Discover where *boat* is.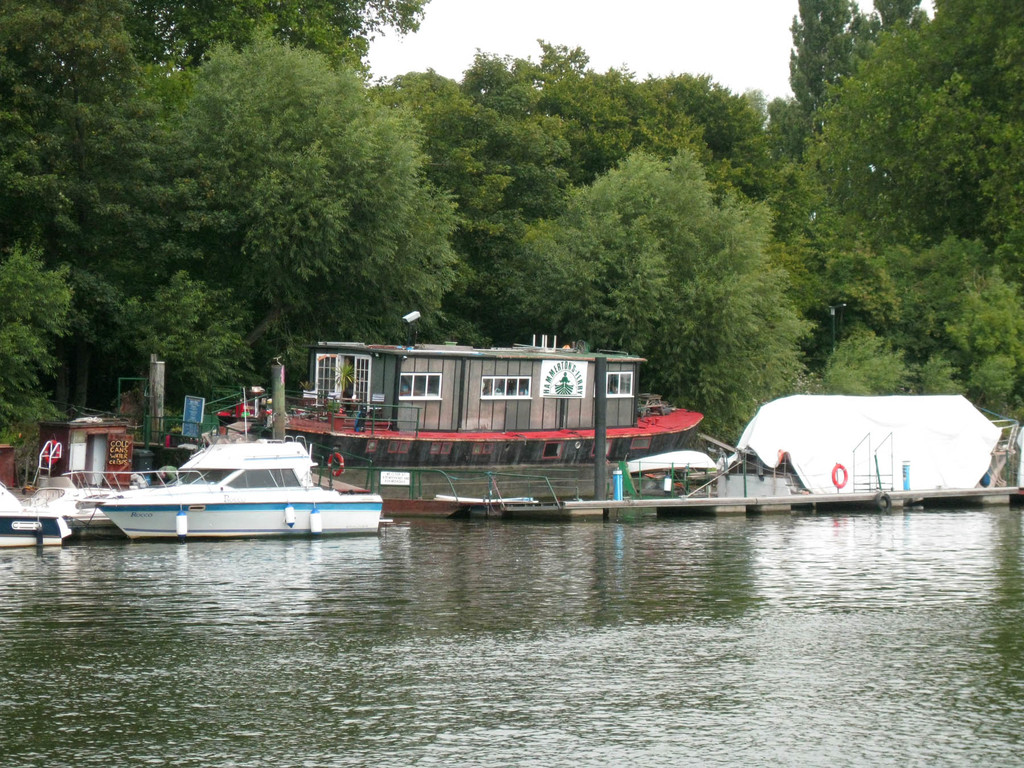
Discovered at box=[711, 397, 1000, 495].
